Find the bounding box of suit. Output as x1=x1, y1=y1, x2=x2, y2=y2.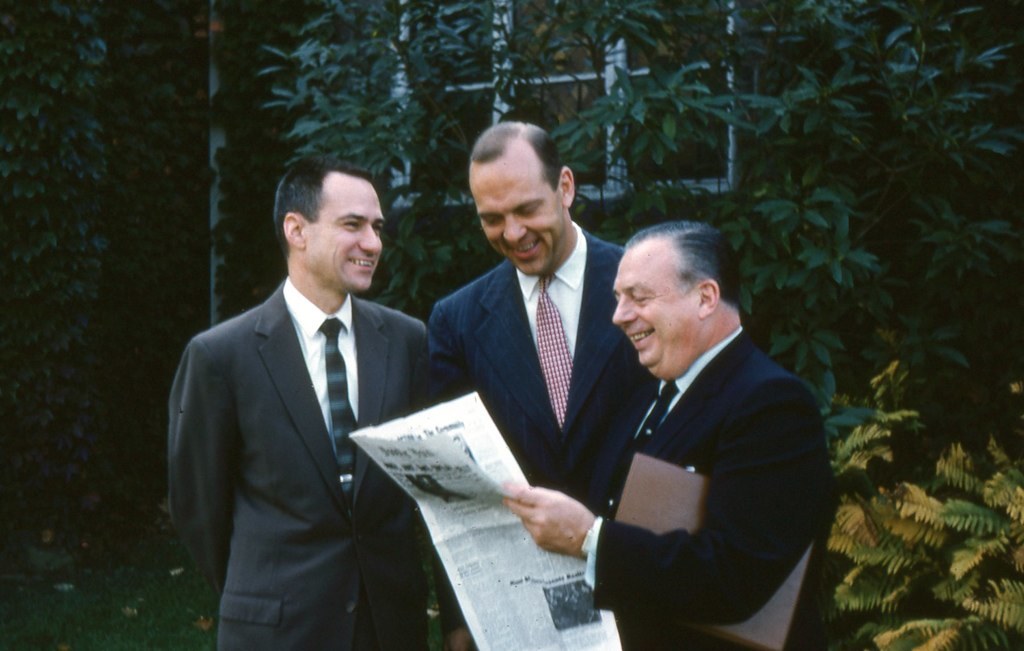
x1=578, y1=329, x2=845, y2=650.
